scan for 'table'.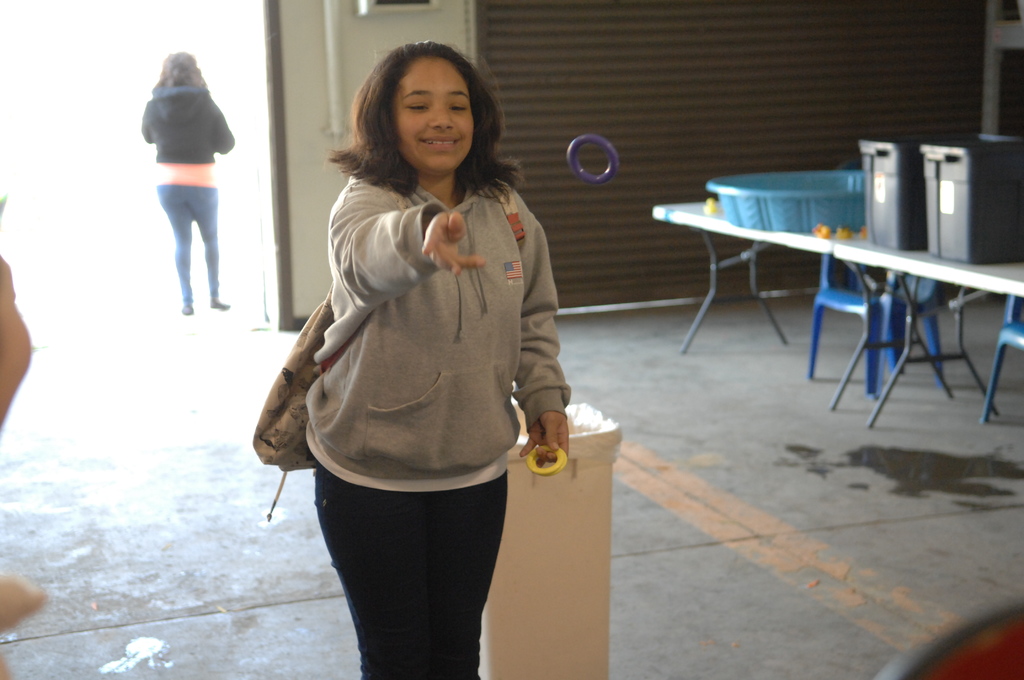
Scan result: {"x1": 630, "y1": 188, "x2": 927, "y2": 418}.
